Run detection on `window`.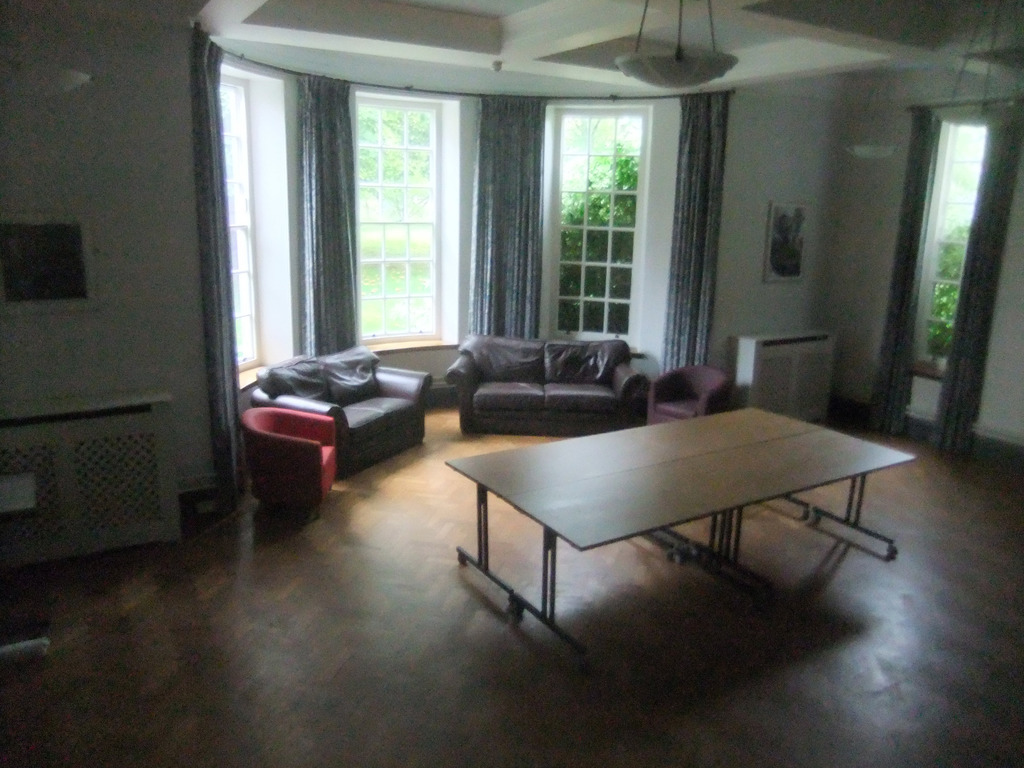
Result: {"x1": 210, "y1": 65, "x2": 297, "y2": 383}.
